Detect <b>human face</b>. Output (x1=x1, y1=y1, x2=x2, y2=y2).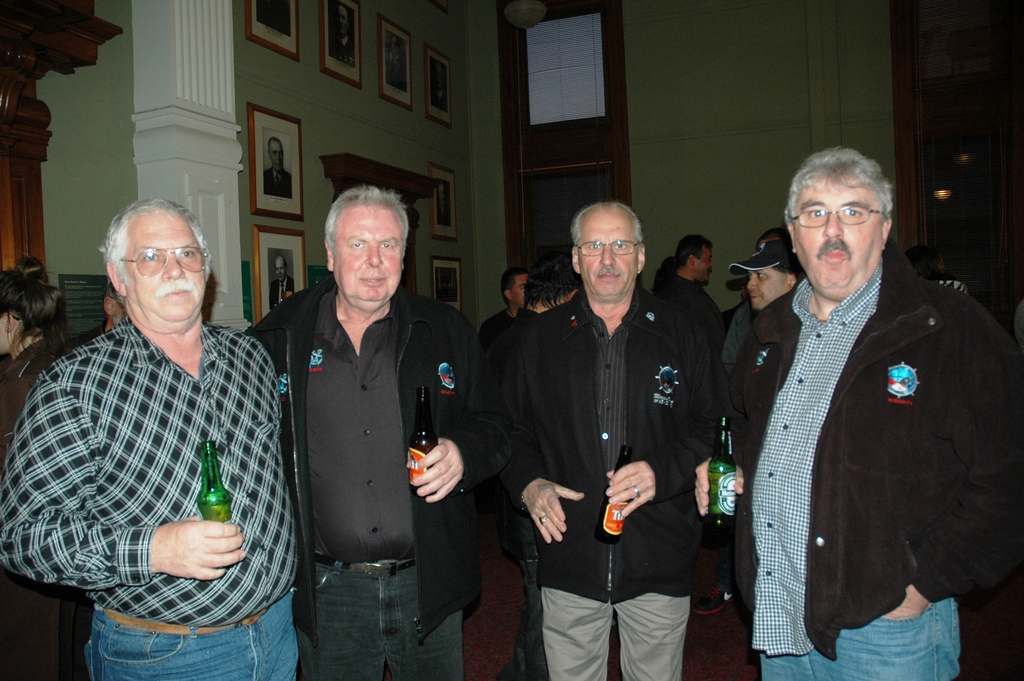
(x1=692, y1=243, x2=711, y2=282).
